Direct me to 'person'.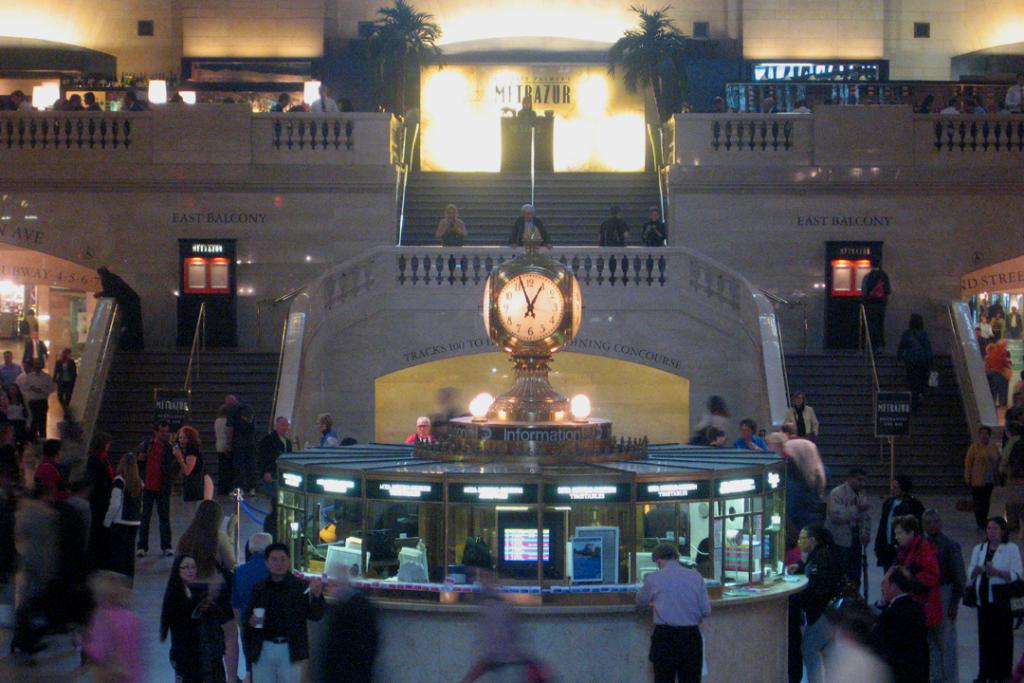
Direction: 692/394/722/444.
